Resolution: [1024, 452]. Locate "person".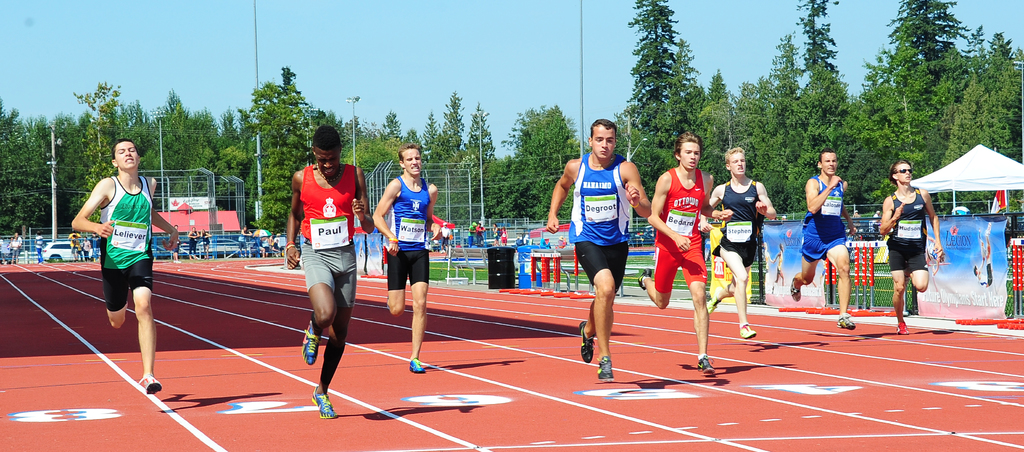
BBox(792, 139, 858, 331).
